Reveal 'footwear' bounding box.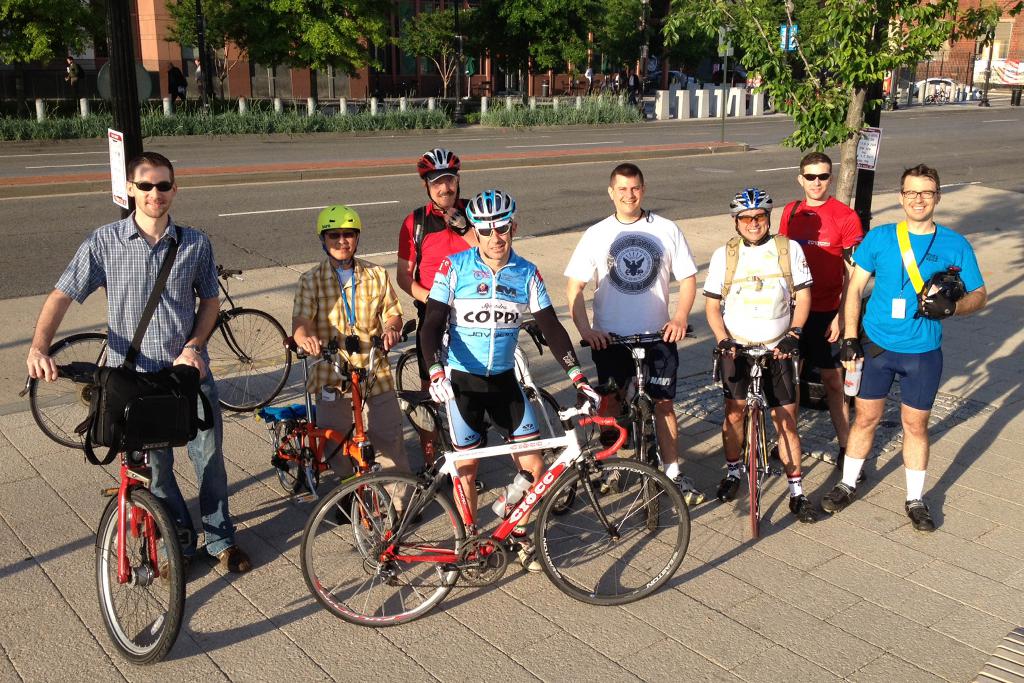
Revealed: left=159, top=557, right=176, bottom=586.
